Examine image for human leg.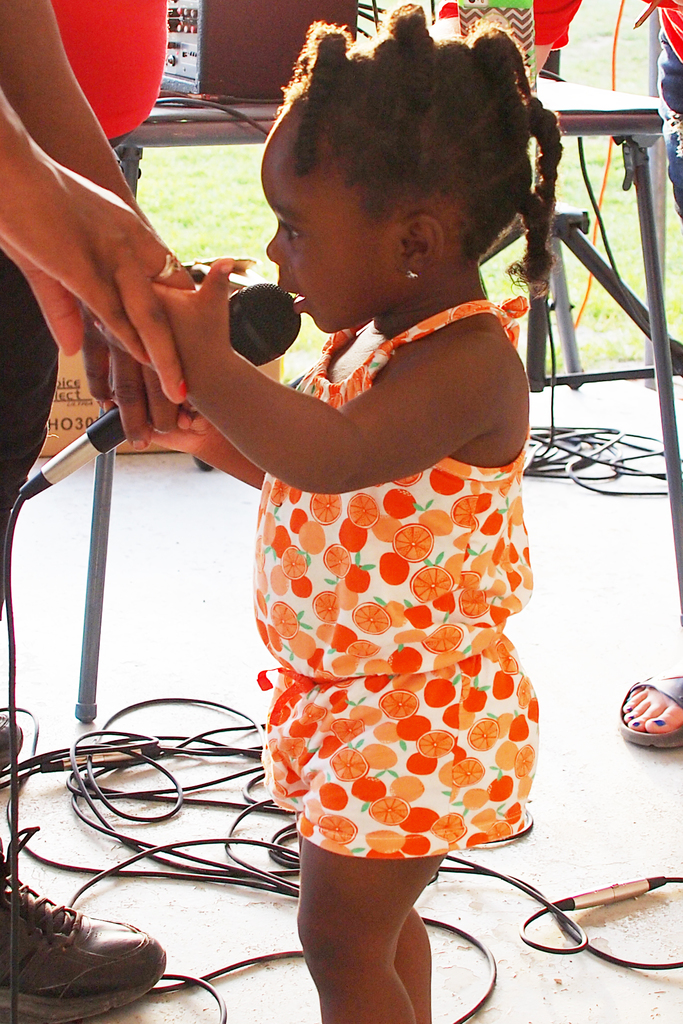
Examination result: [left=295, top=835, right=442, bottom=1022].
